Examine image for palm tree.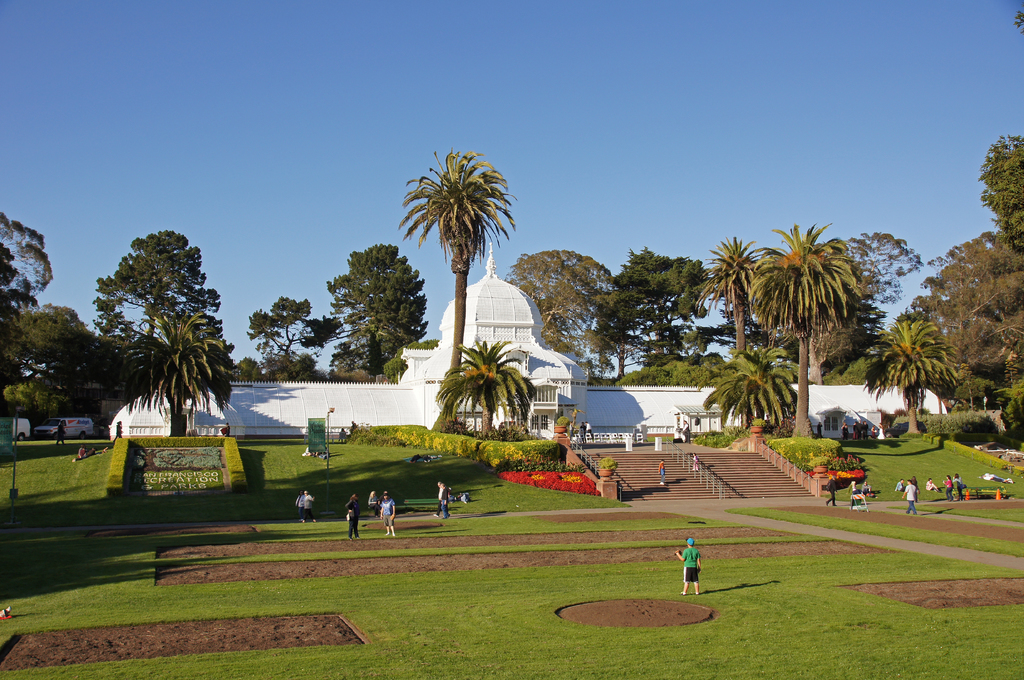
Examination result: 712/347/784/444.
